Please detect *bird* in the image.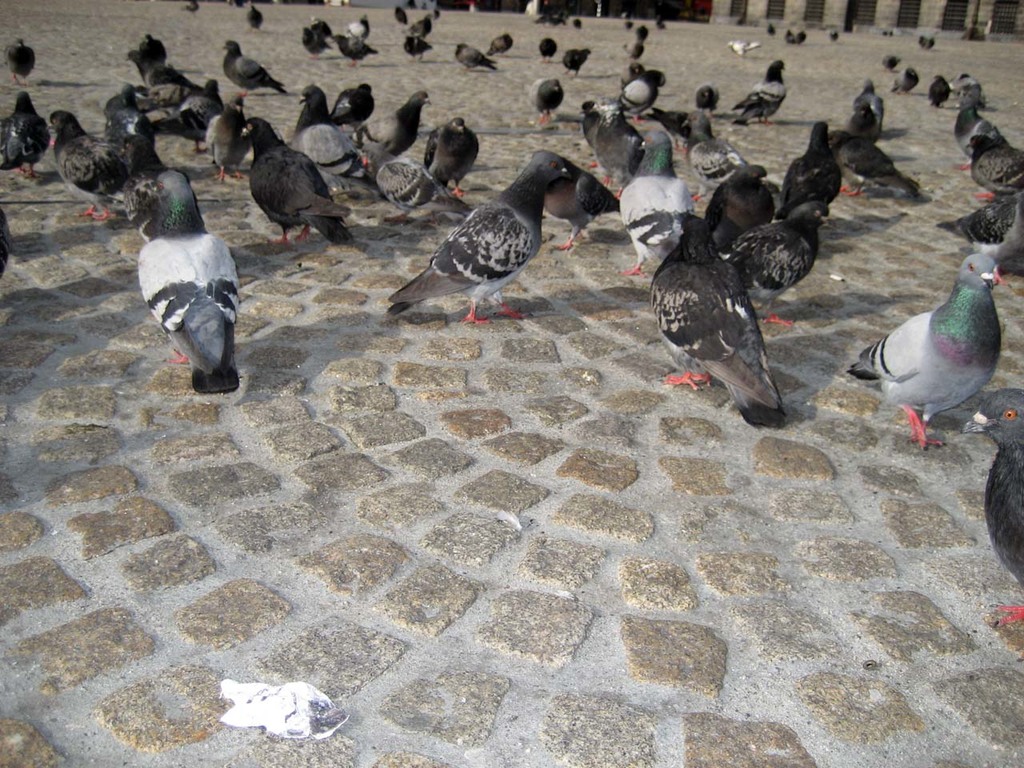
x1=737 y1=58 x2=786 y2=131.
